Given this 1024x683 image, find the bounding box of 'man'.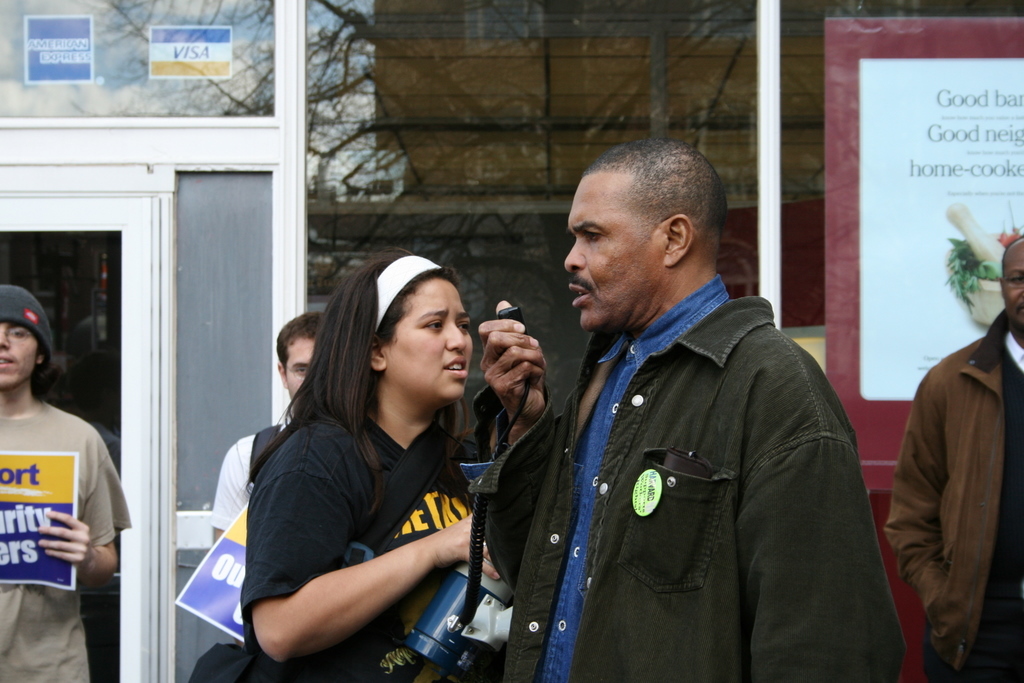
bbox(889, 236, 1023, 682).
